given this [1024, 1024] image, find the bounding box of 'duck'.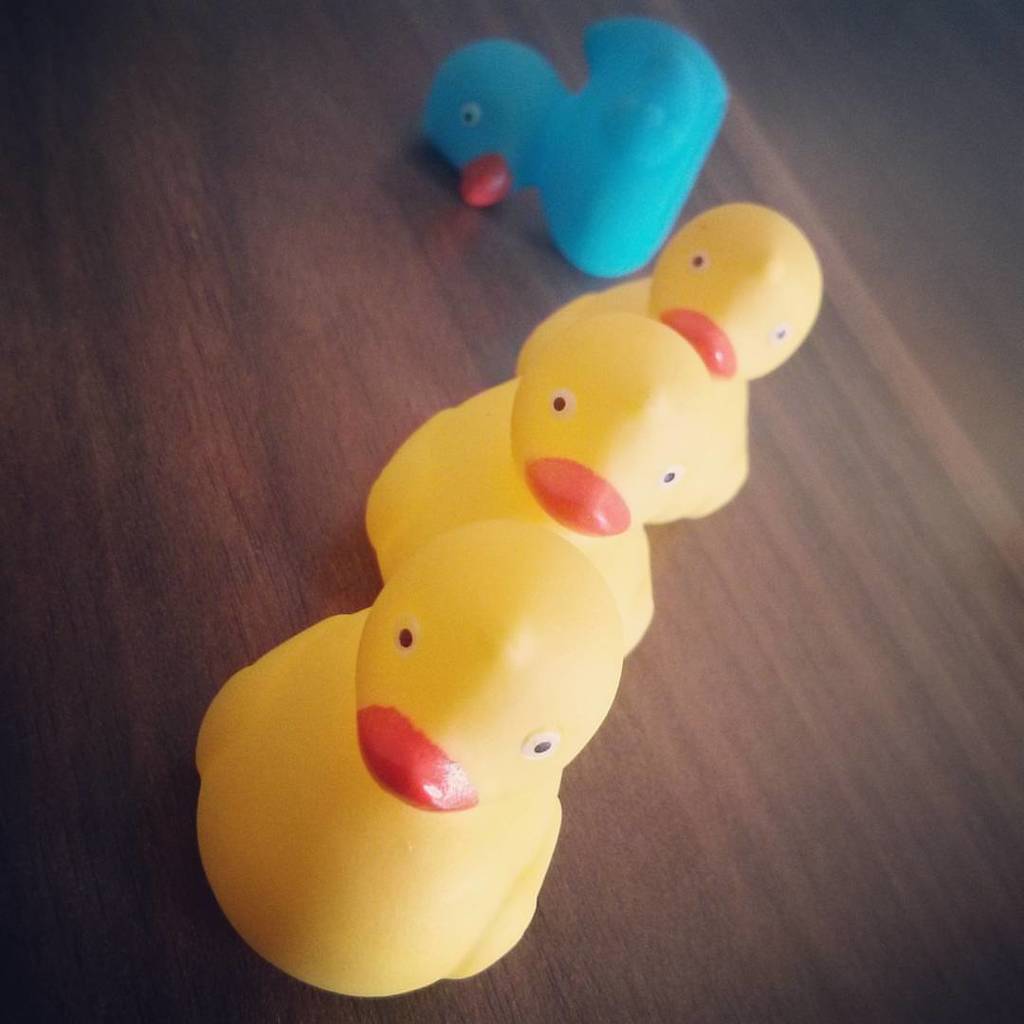
select_region(402, 9, 734, 297).
